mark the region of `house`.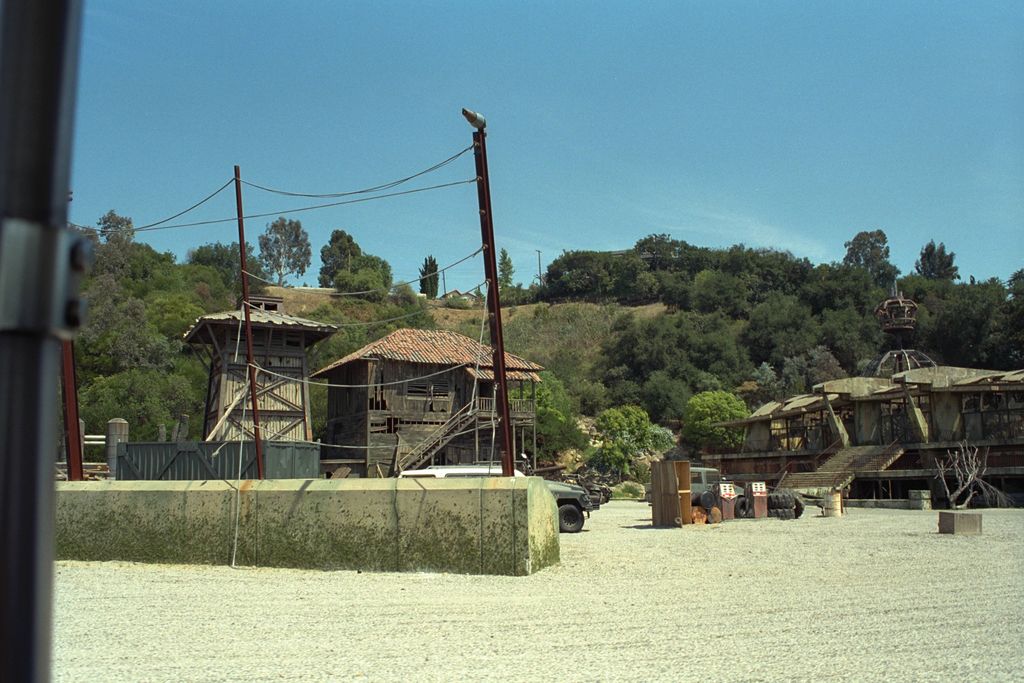
Region: 817 368 884 453.
